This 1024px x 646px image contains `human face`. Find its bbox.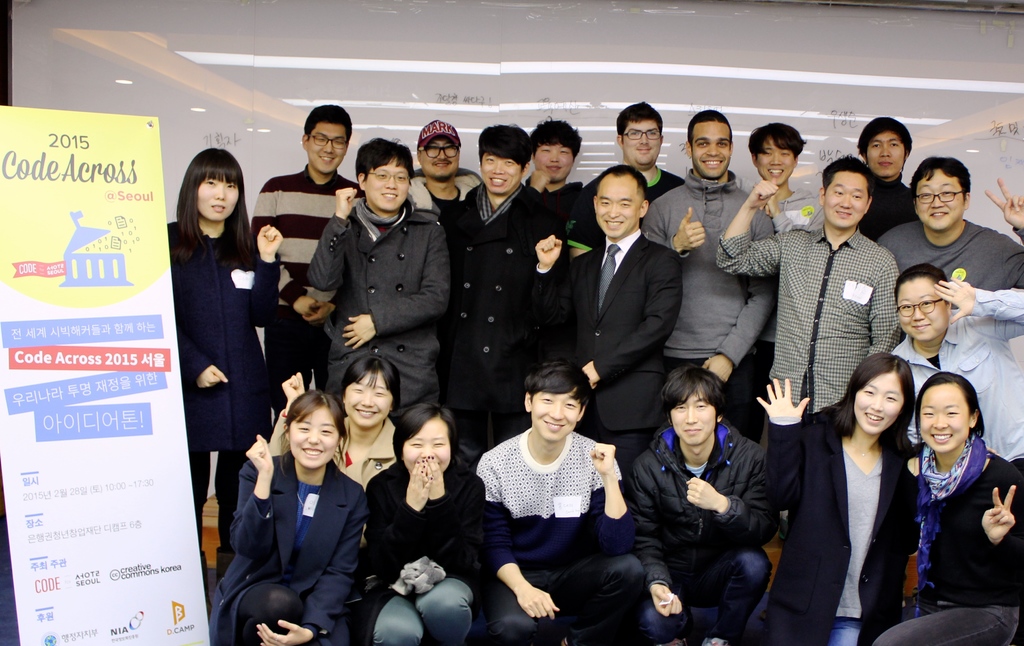
[left=897, top=280, right=951, bottom=346].
